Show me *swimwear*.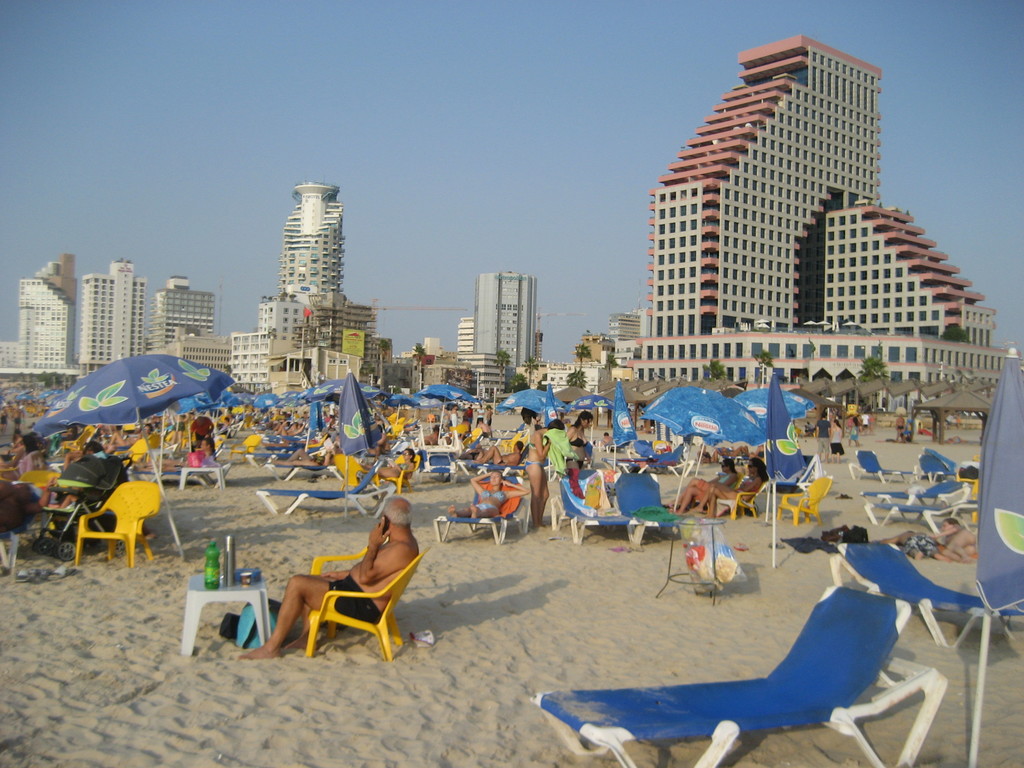
*swimwear* is here: bbox=(395, 460, 409, 477).
